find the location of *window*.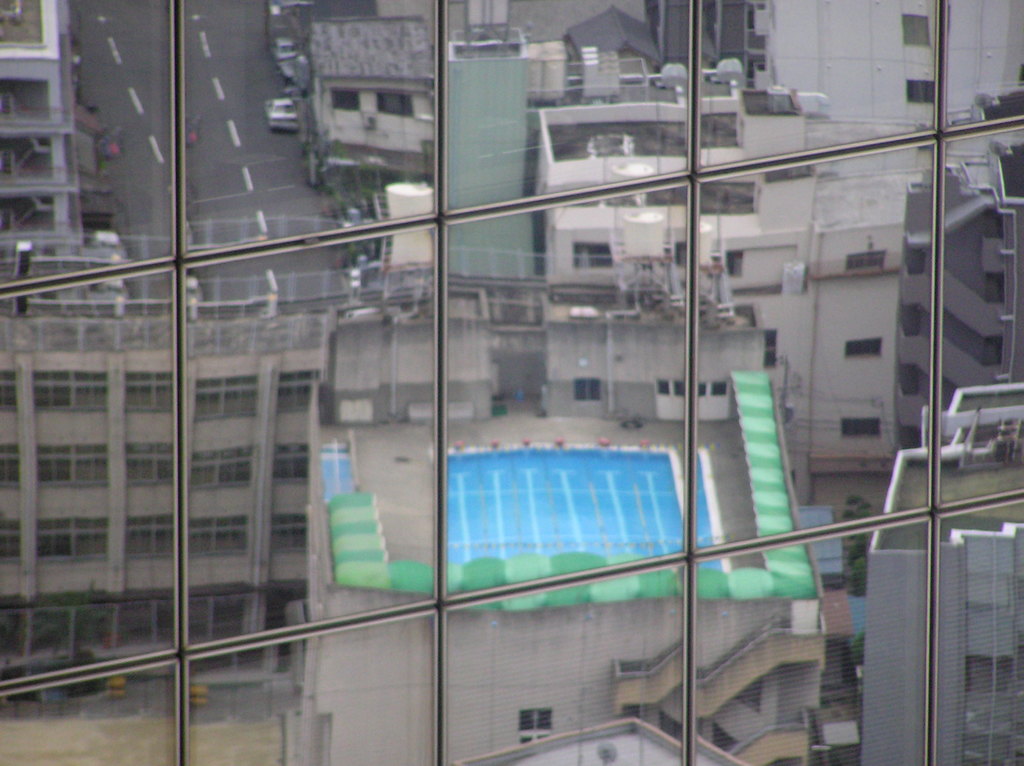
Location: <box>659,378,730,420</box>.
